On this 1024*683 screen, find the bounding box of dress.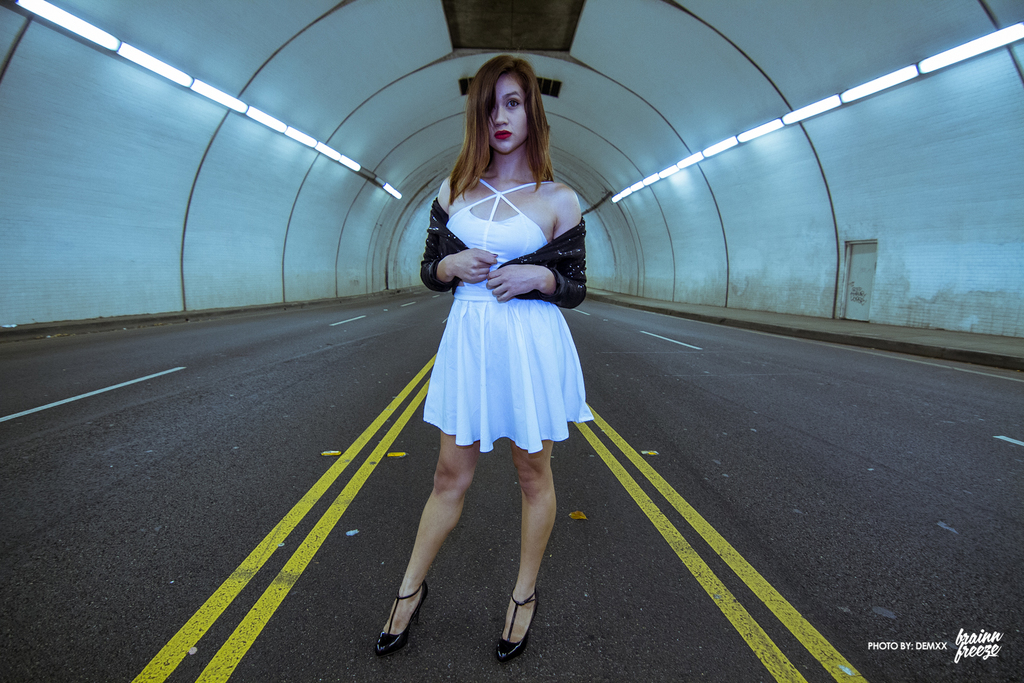
Bounding box: (424,172,593,454).
